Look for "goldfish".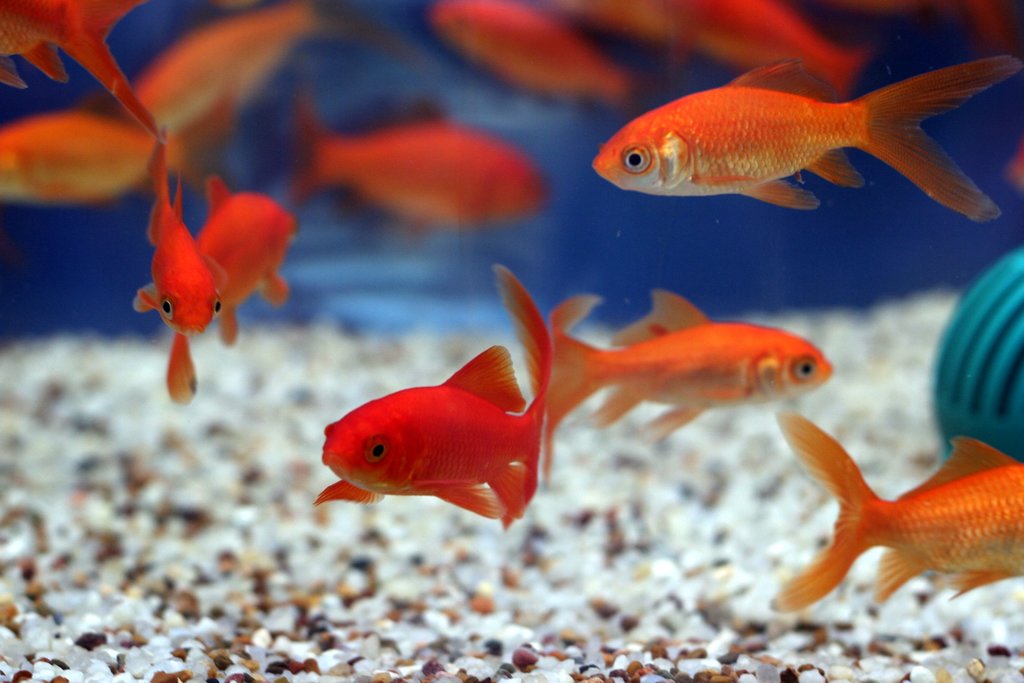
Found: (136,171,292,350).
